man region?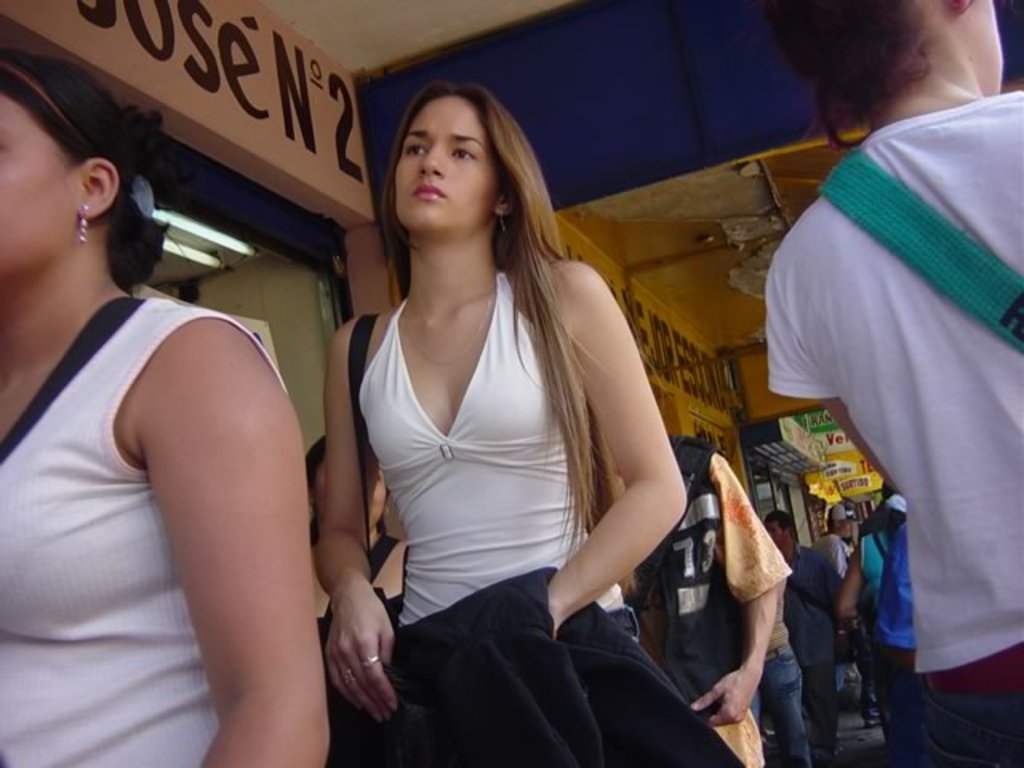
(left=760, top=501, right=853, bottom=766)
